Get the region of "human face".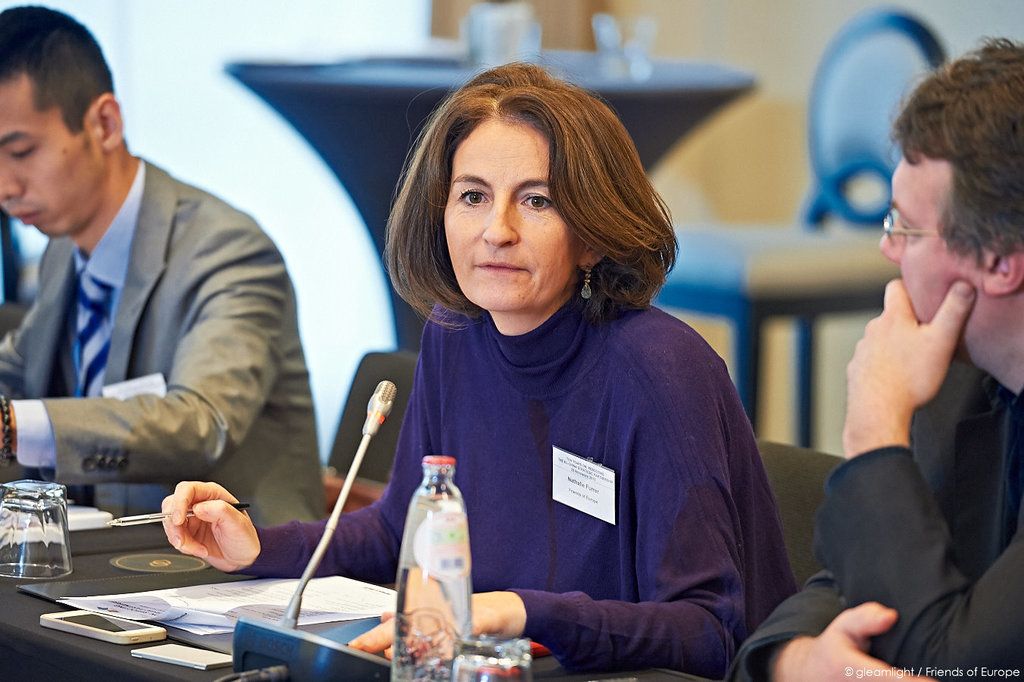
pyautogui.locateOnScreen(442, 116, 585, 311).
